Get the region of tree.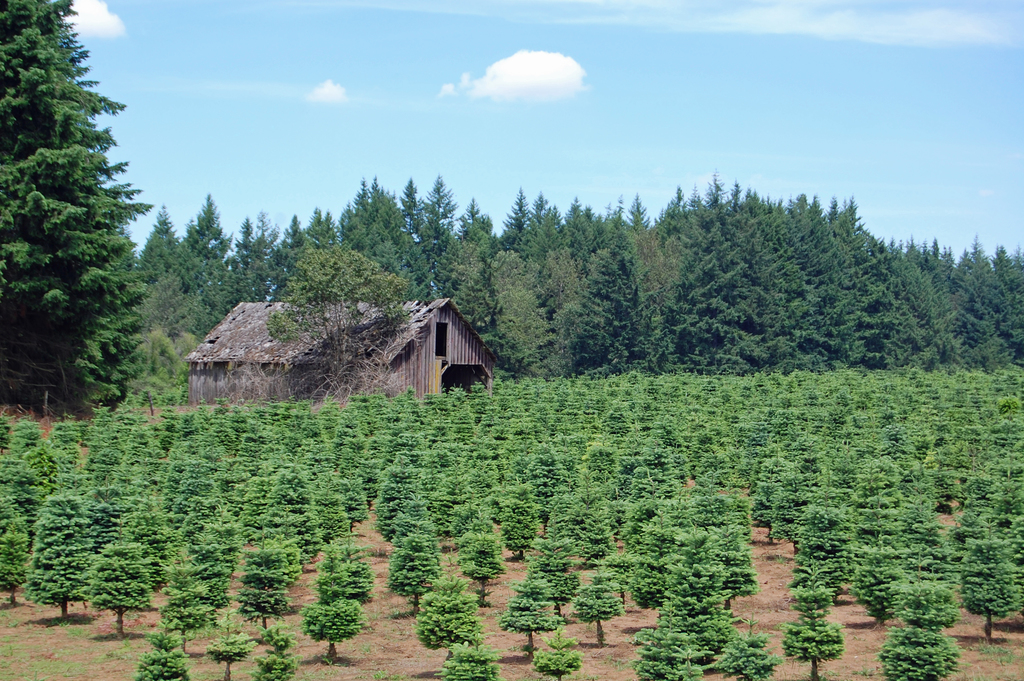
706 618 778 680.
